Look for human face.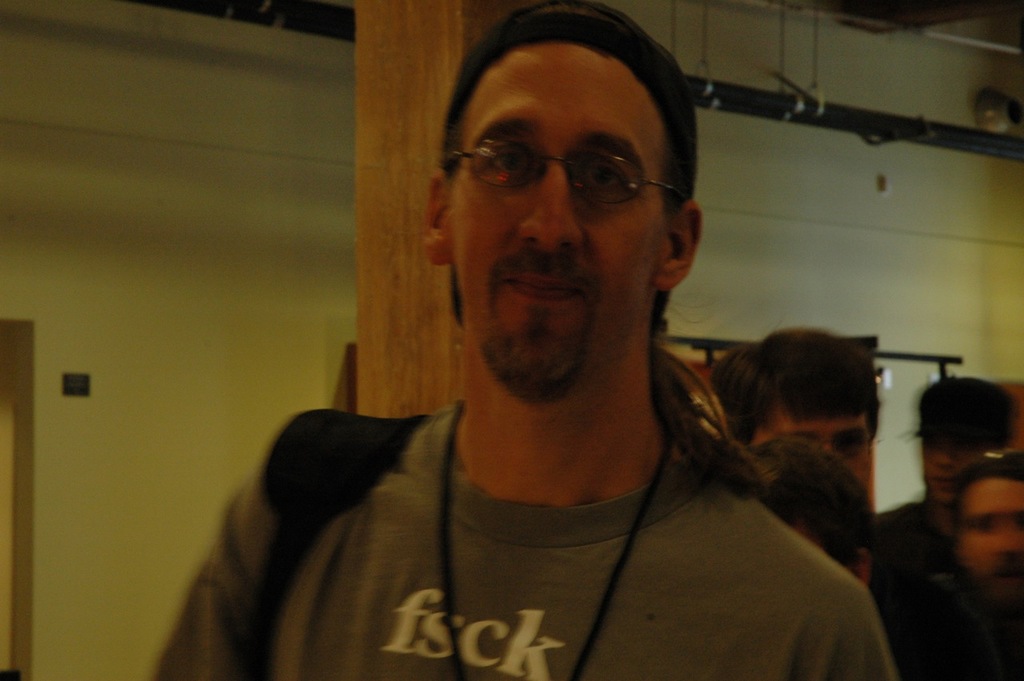
Found: select_region(962, 470, 1023, 605).
